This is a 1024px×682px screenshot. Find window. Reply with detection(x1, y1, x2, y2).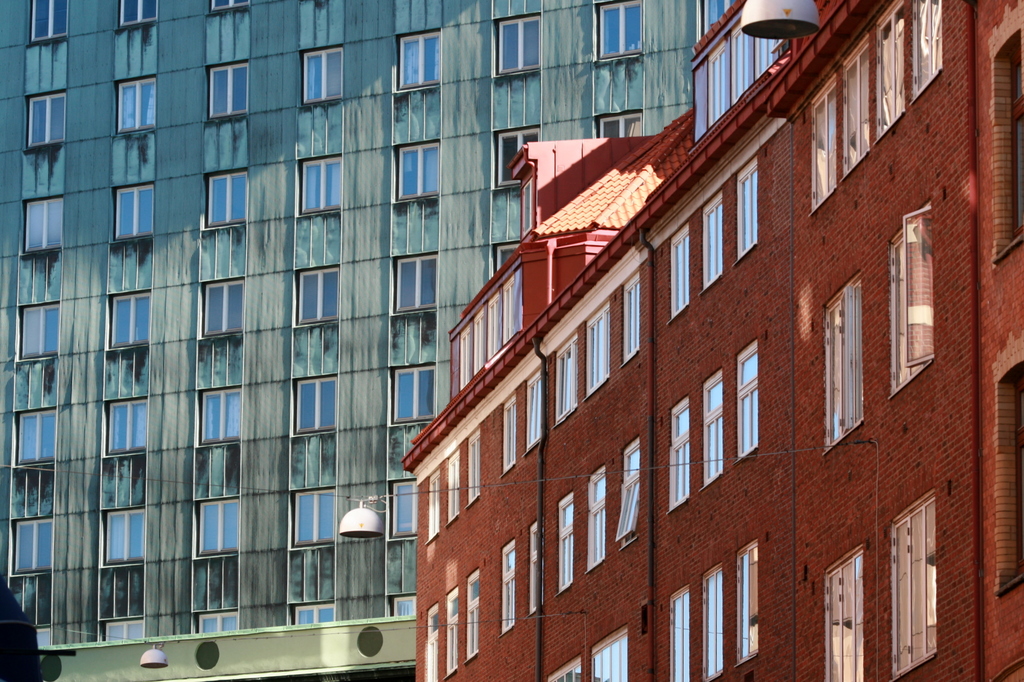
detection(696, 25, 787, 136).
